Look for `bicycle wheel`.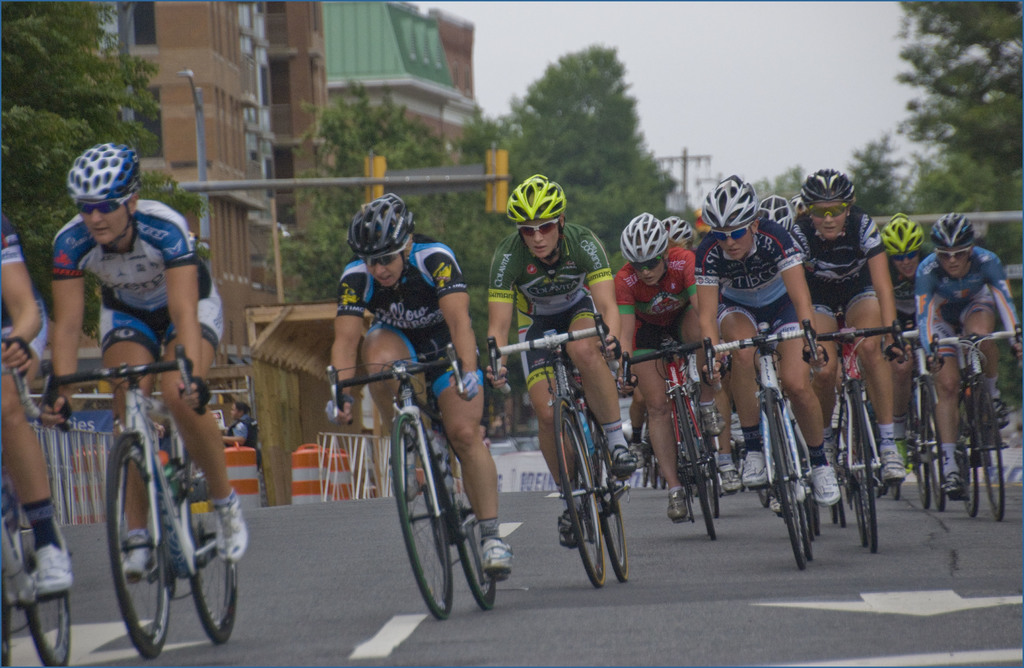
Found: [852,380,877,553].
